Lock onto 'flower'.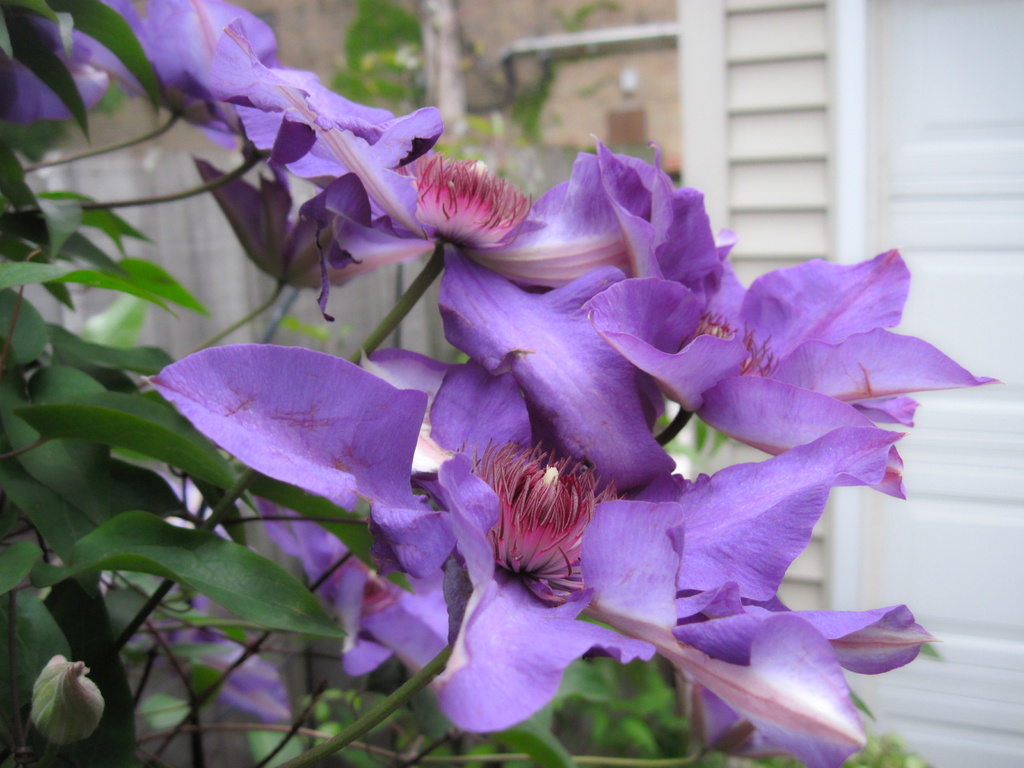
Locked: region(146, 360, 648, 728).
